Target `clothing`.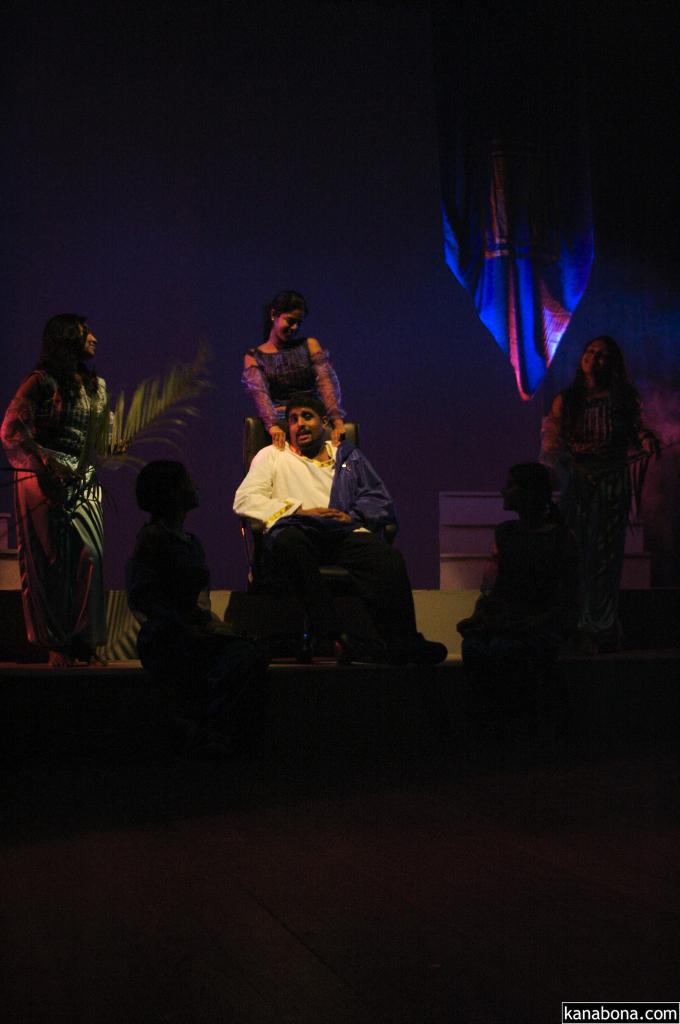
Target region: <box>14,326,122,660</box>.
